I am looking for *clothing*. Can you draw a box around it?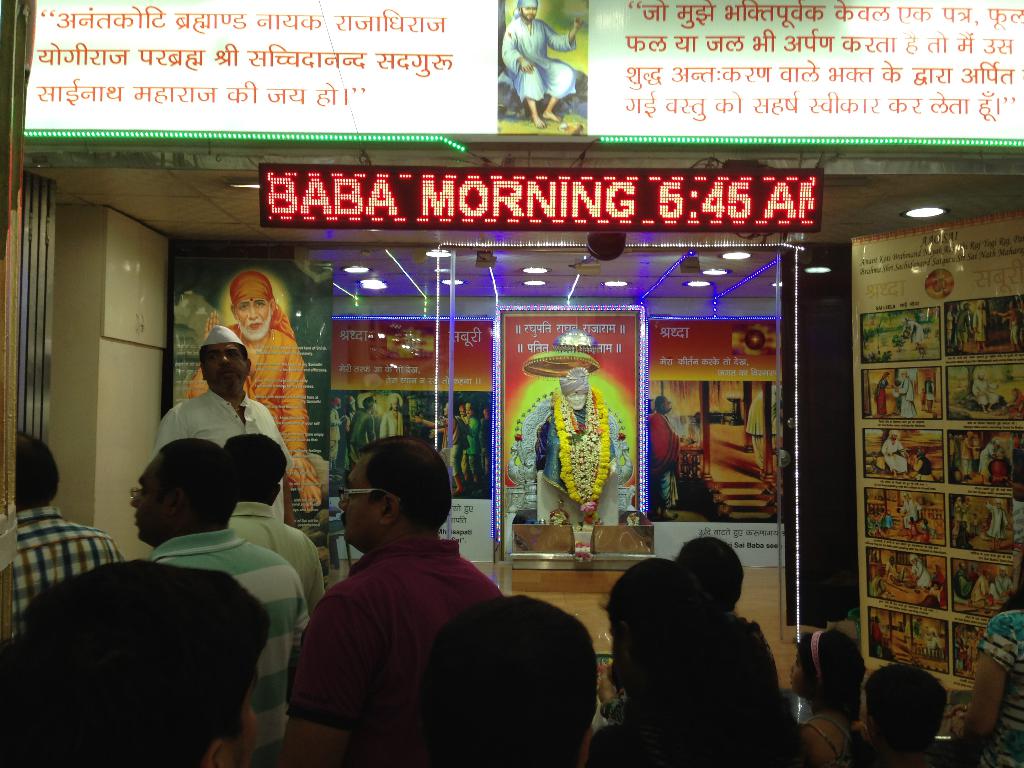
Sure, the bounding box is 950,442,956,466.
